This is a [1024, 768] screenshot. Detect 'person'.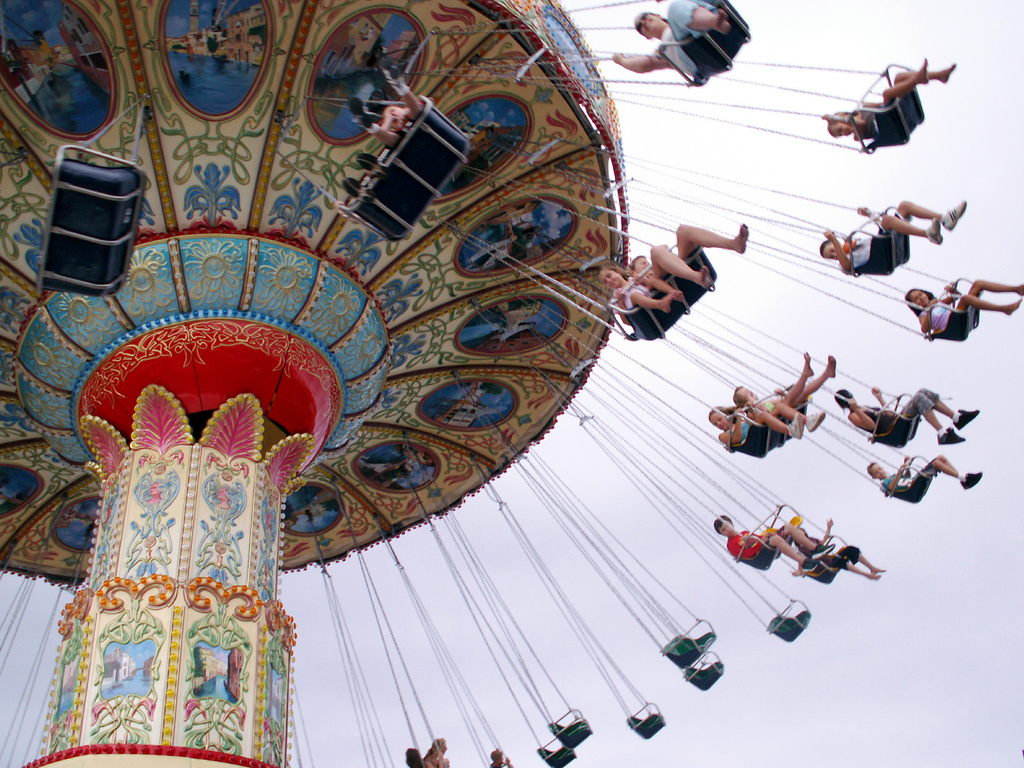
crop(793, 516, 887, 582).
